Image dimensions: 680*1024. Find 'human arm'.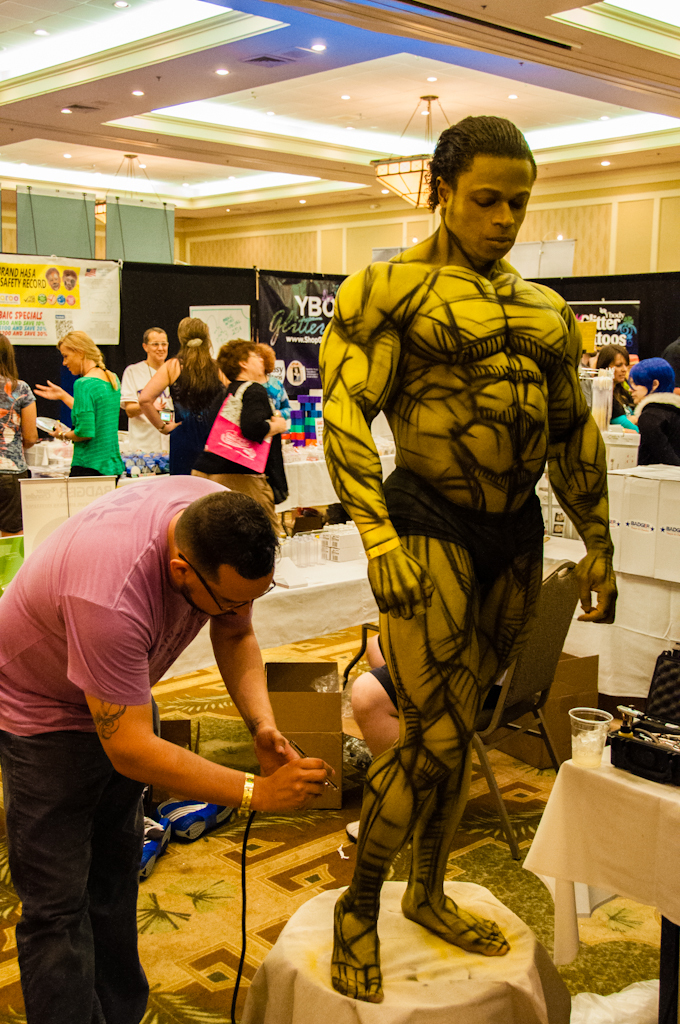
[left=29, top=378, right=75, bottom=412].
